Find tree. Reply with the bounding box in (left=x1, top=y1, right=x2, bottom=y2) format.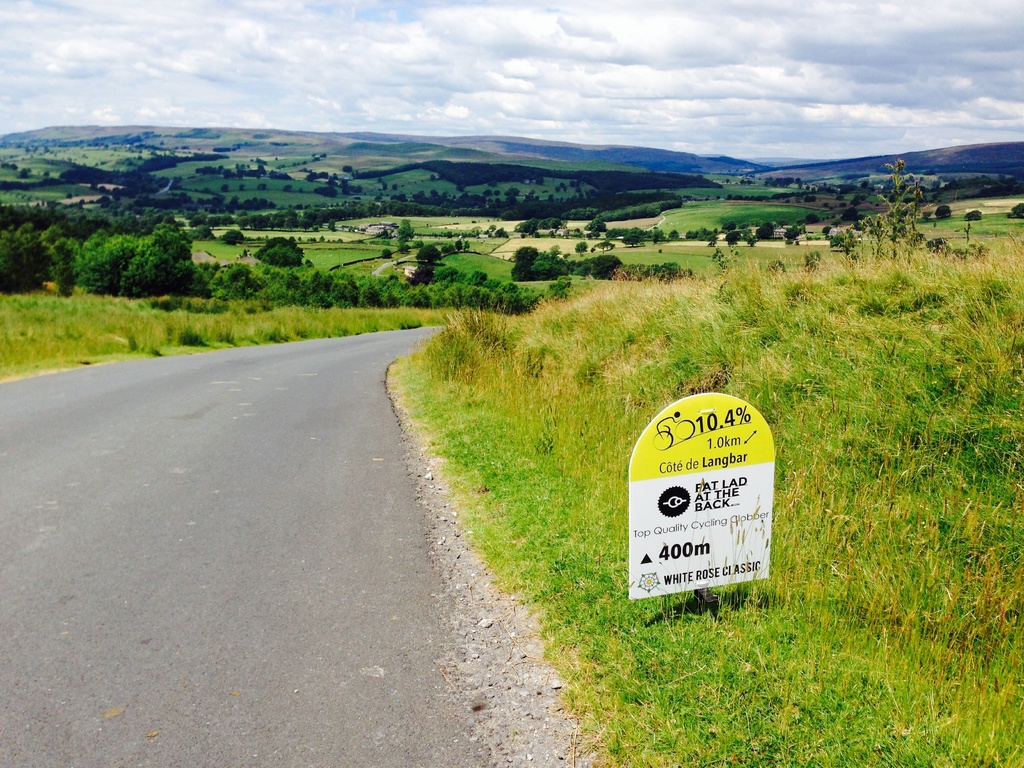
(left=484, top=188, right=492, bottom=197).
